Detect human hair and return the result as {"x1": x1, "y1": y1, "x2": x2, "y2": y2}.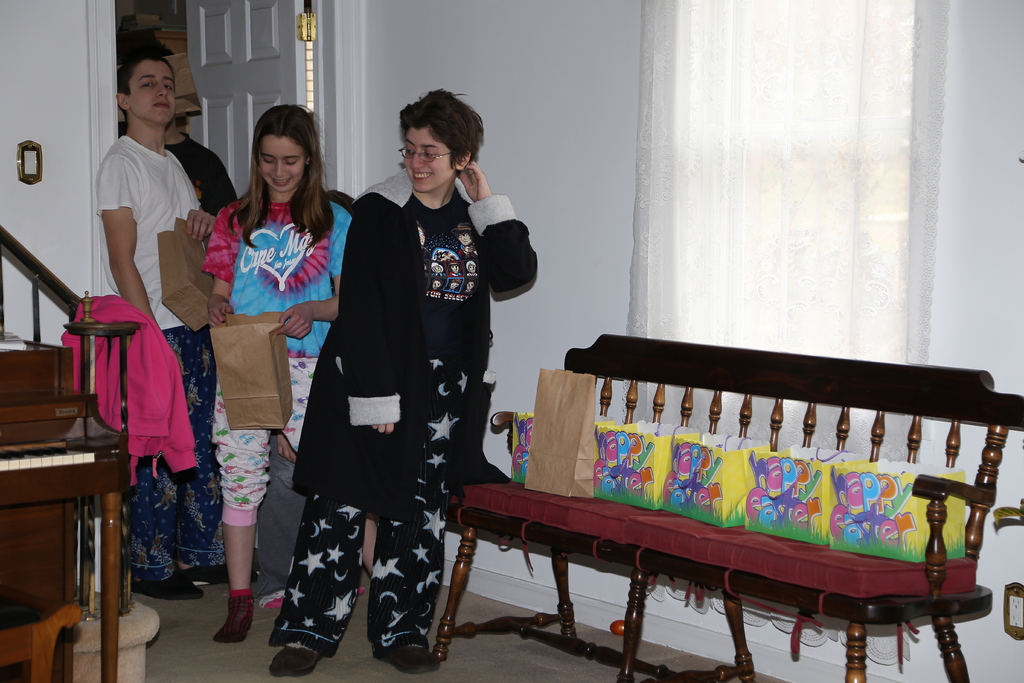
{"x1": 116, "y1": 53, "x2": 176, "y2": 129}.
